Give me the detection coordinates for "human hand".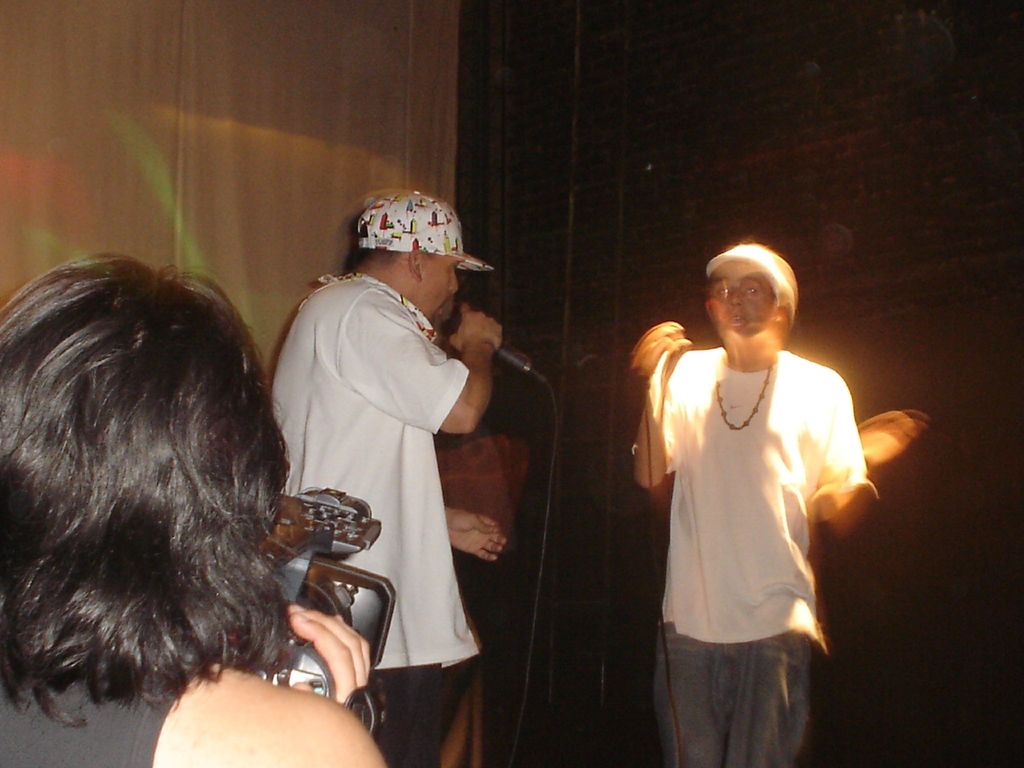
bbox=(277, 598, 368, 711).
